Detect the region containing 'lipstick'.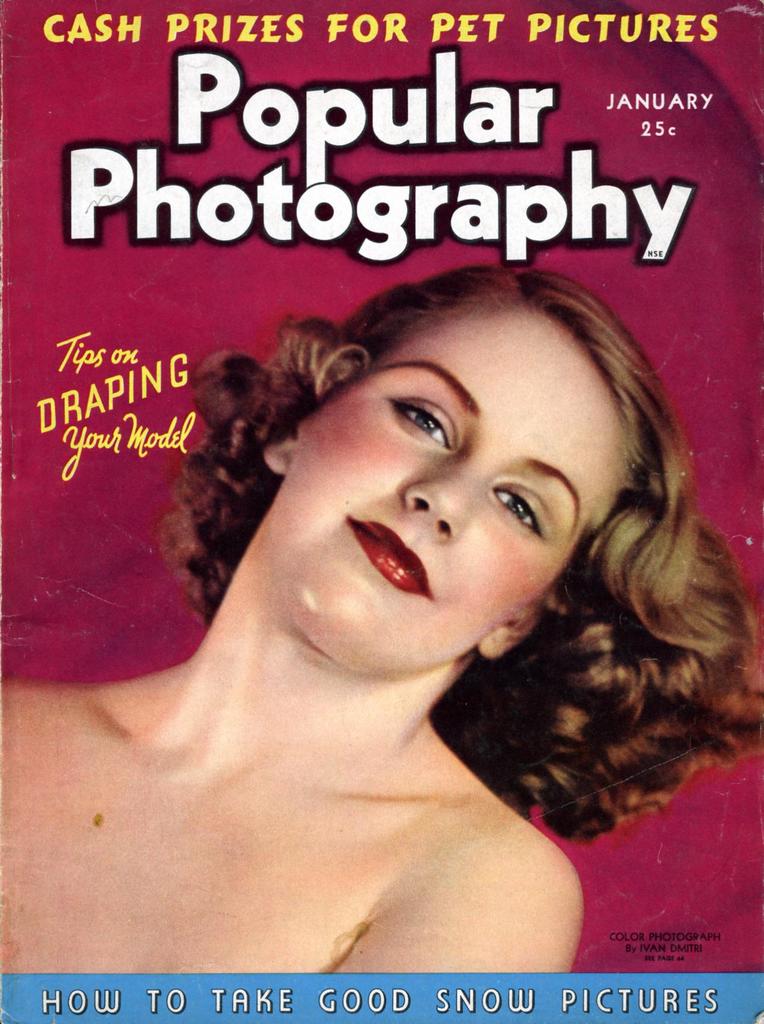
bbox=[352, 505, 436, 607].
